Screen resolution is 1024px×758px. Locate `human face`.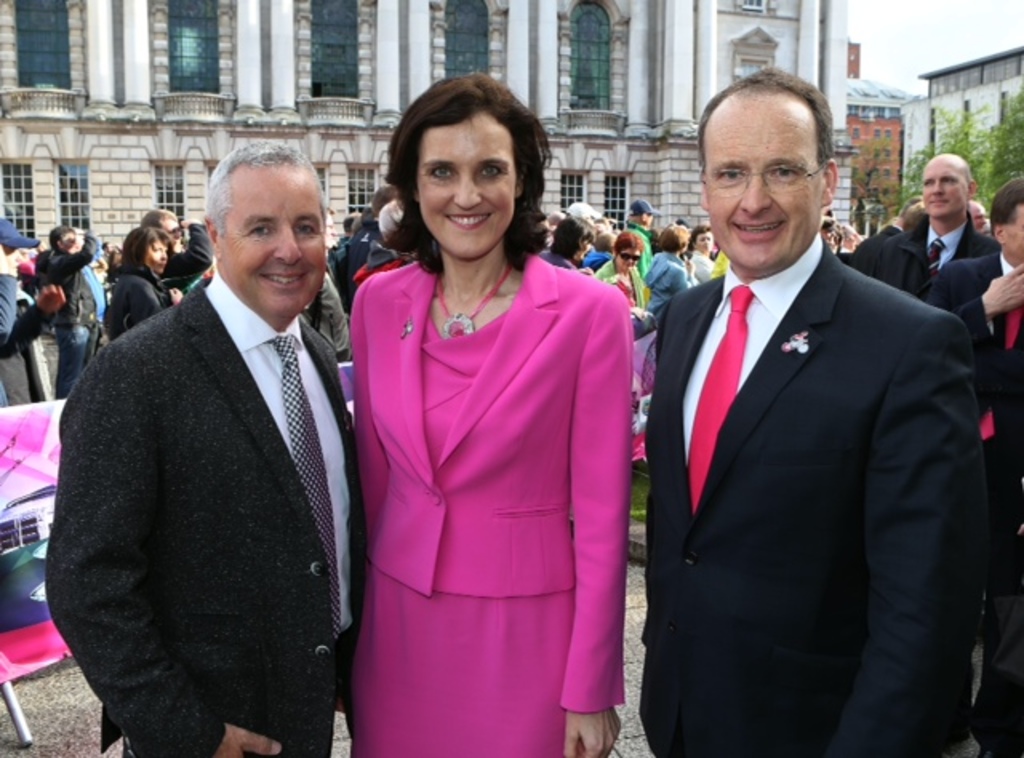
{"x1": 618, "y1": 249, "x2": 635, "y2": 272}.
